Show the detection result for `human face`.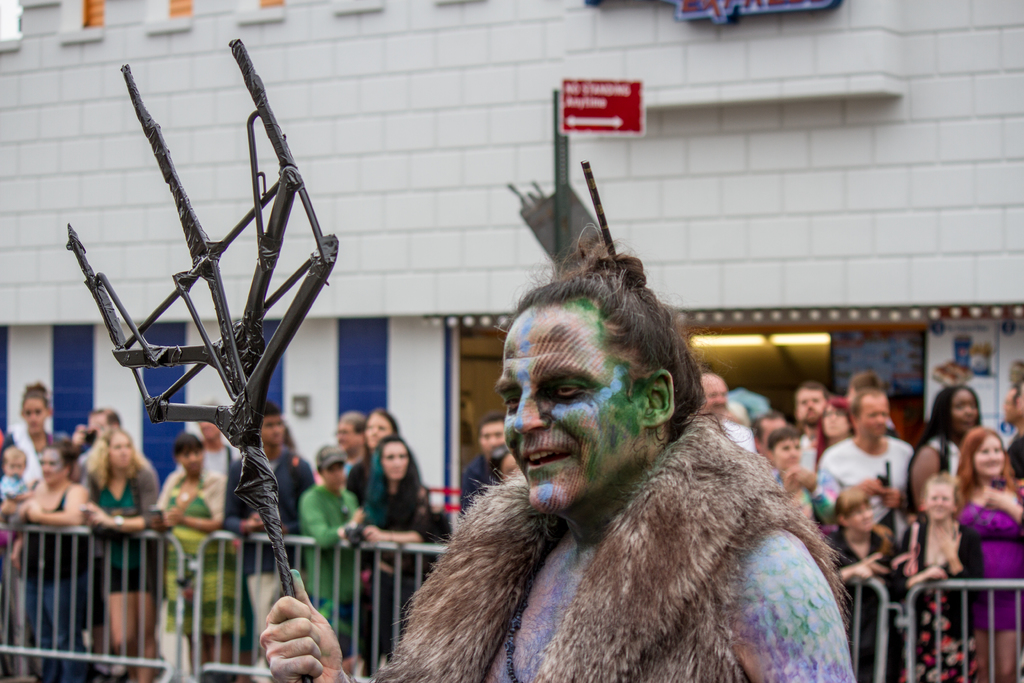
<box>847,508,876,529</box>.
